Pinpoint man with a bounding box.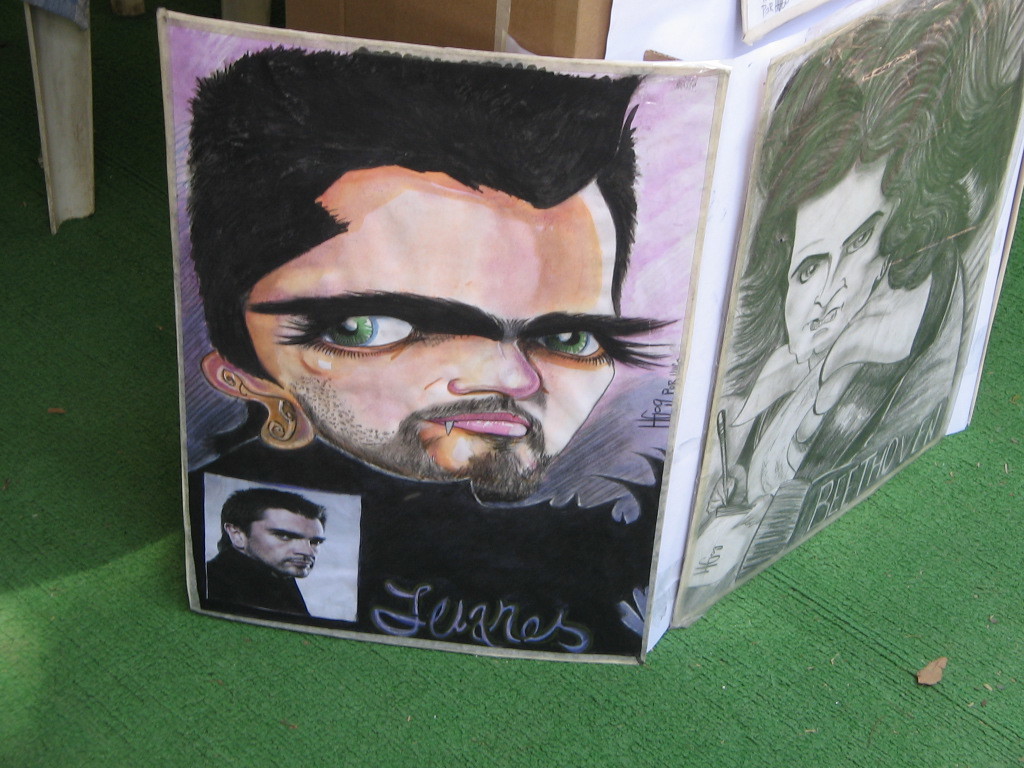
pyautogui.locateOnScreen(193, 484, 331, 615).
